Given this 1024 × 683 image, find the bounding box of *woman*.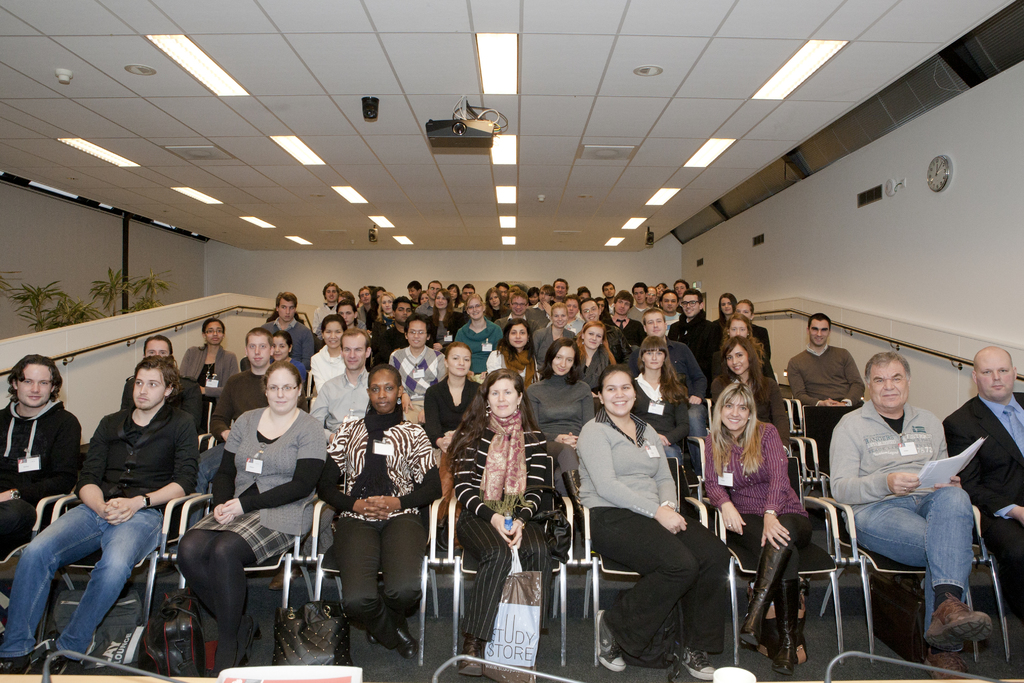
x1=707 y1=332 x2=797 y2=473.
